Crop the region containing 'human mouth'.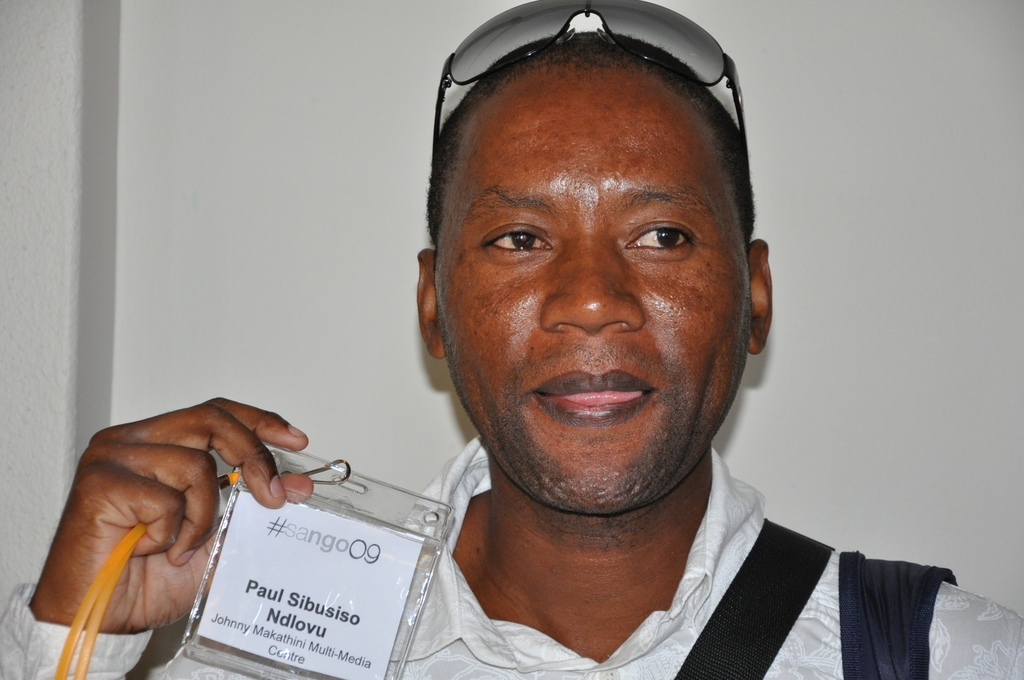
Crop region: (x1=534, y1=369, x2=657, y2=428).
